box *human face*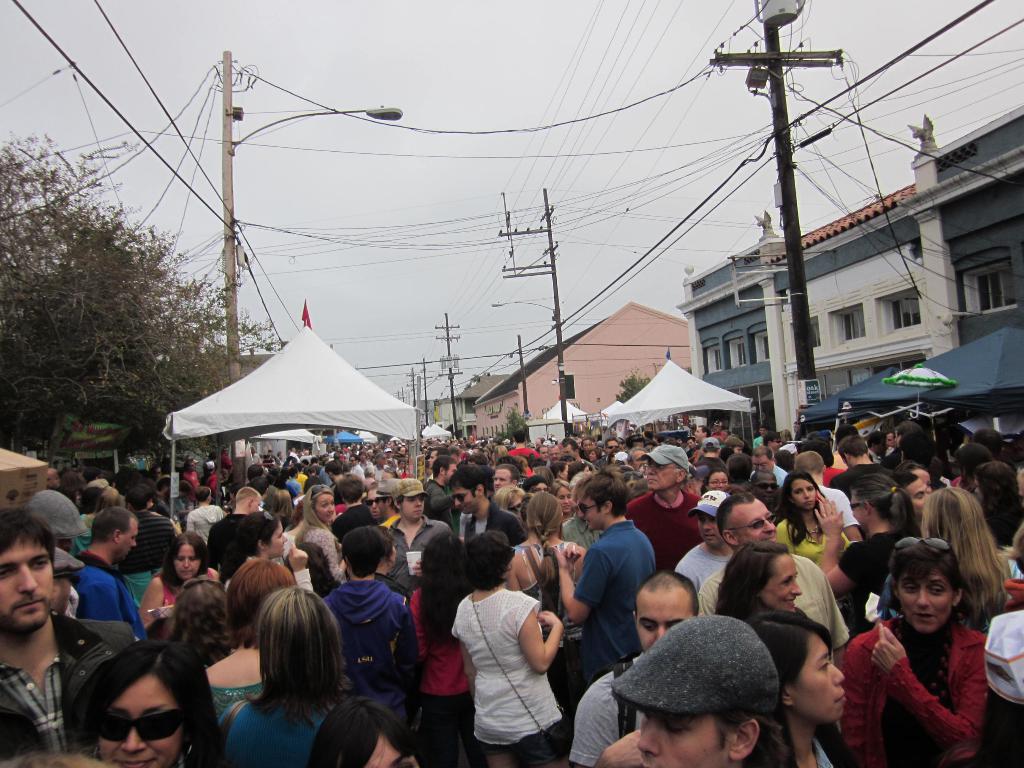
{"x1": 493, "y1": 468, "x2": 510, "y2": 488}
